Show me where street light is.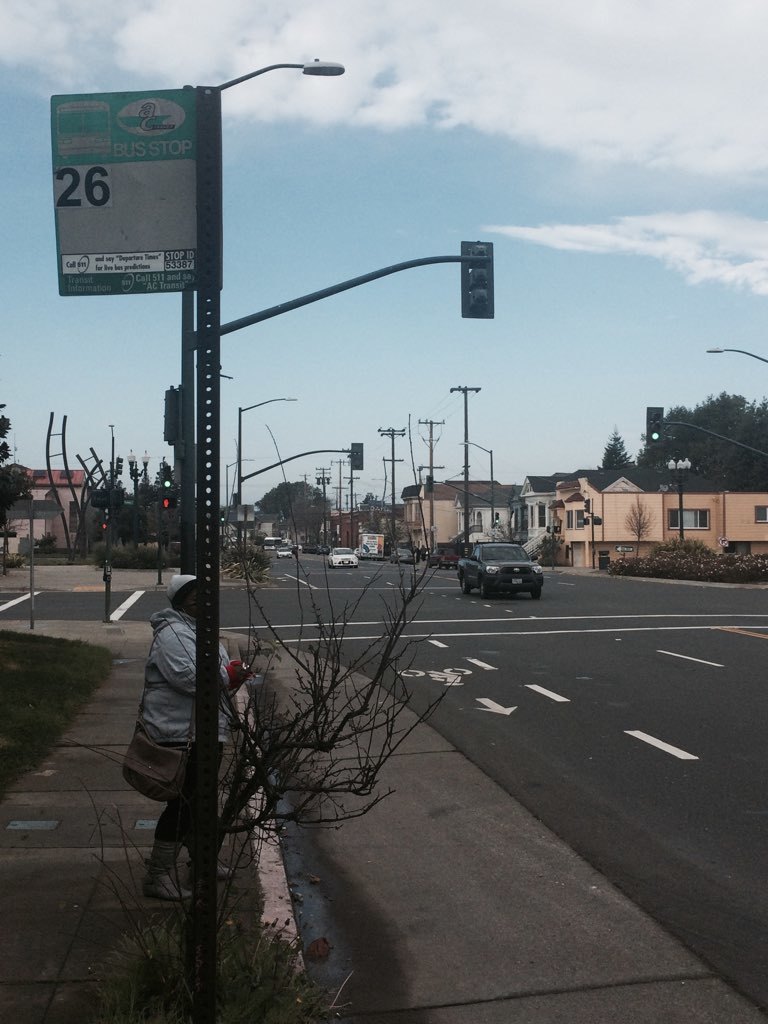
street light is at x1=445 y1=439 x2=498 y2=538.
